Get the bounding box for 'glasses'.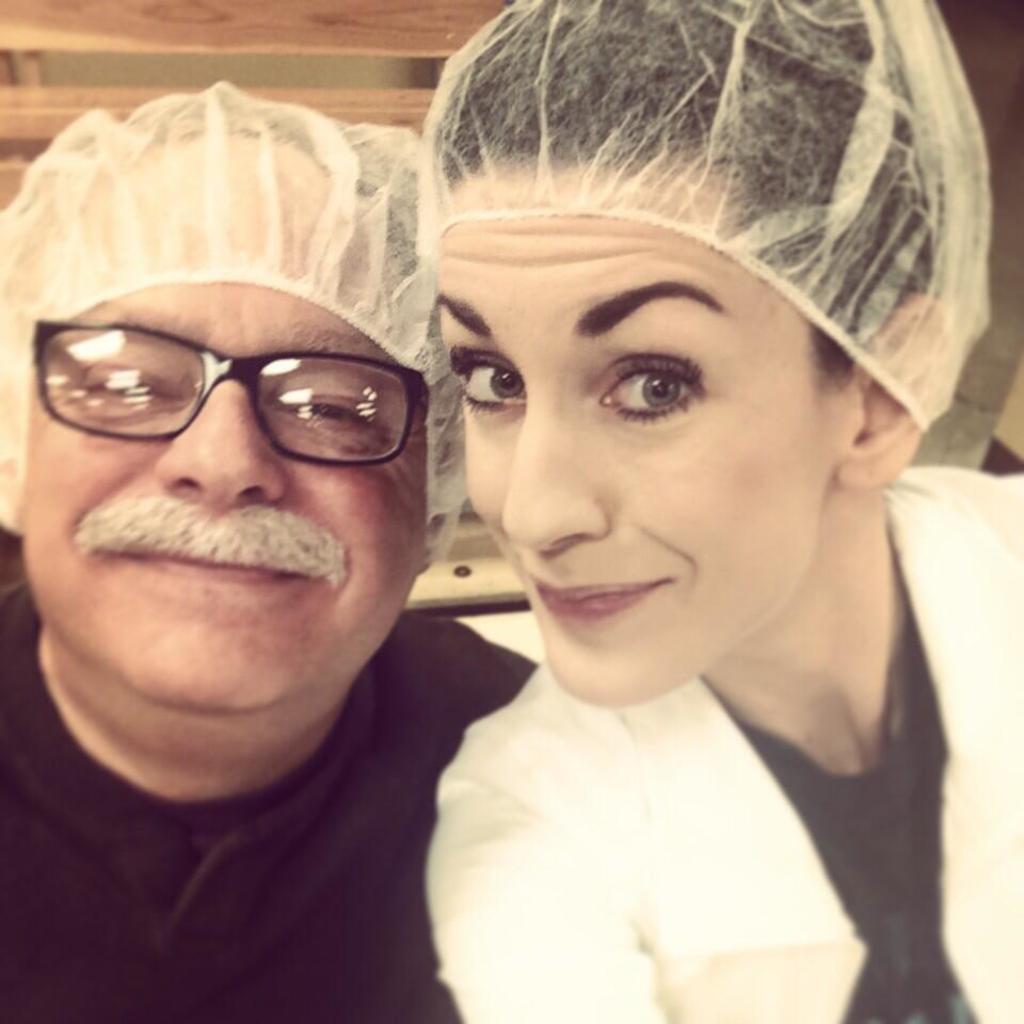
(36, 319, 434, 470).
